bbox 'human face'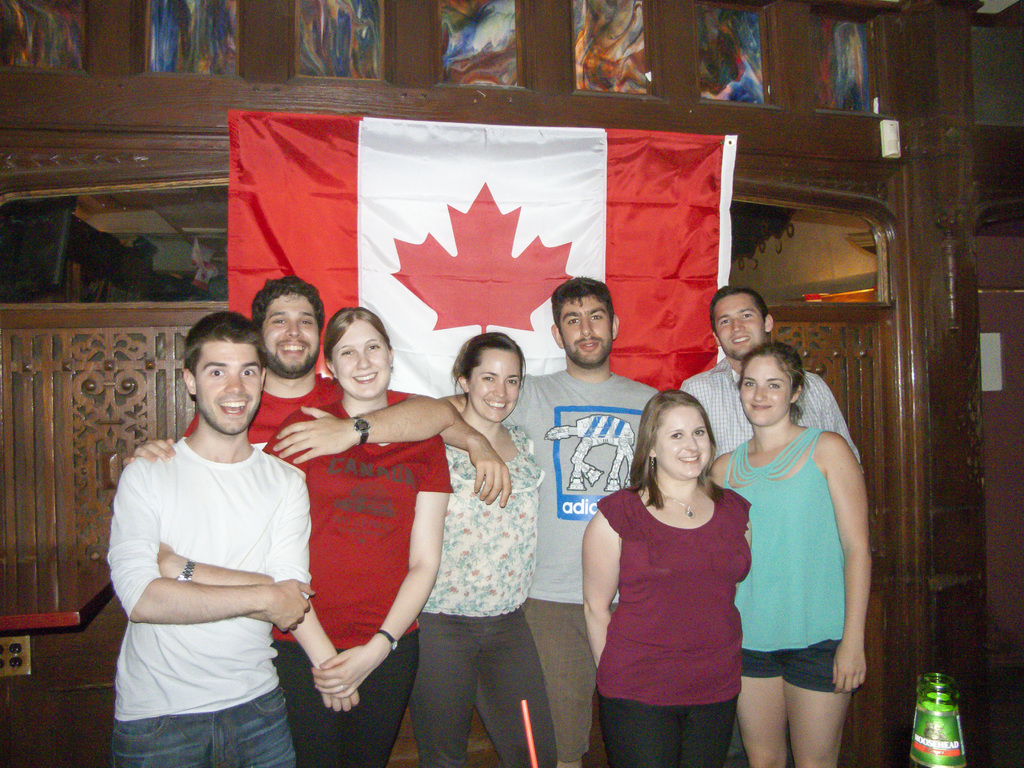
crop(735, 351, 791, 428)
